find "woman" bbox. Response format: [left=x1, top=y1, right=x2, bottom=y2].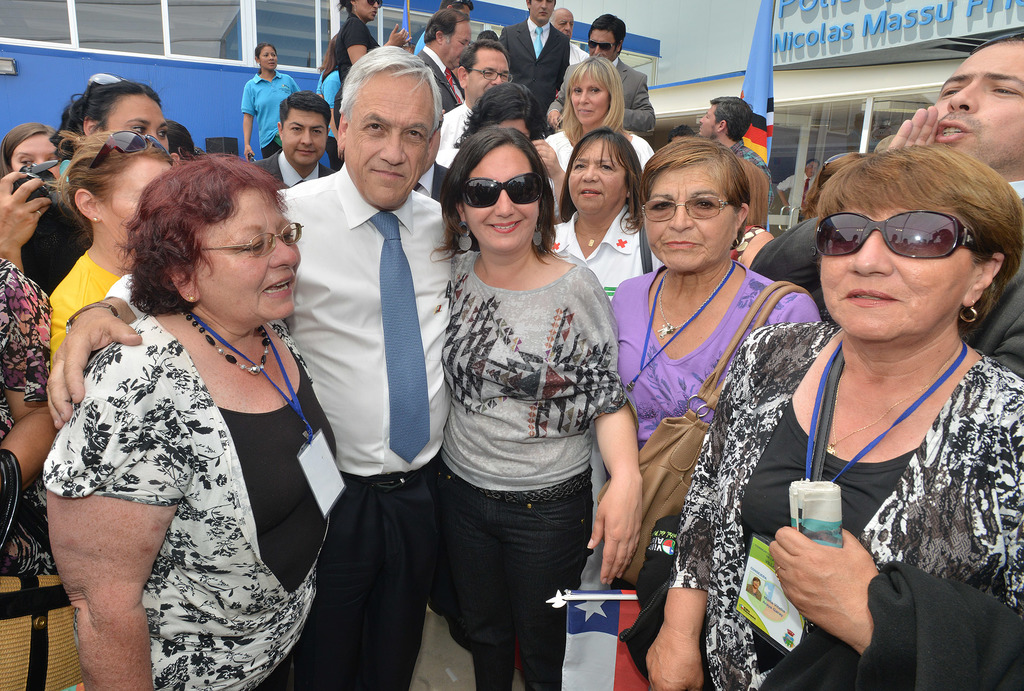
[left=712, top=125, right=1023, bottom=663].
